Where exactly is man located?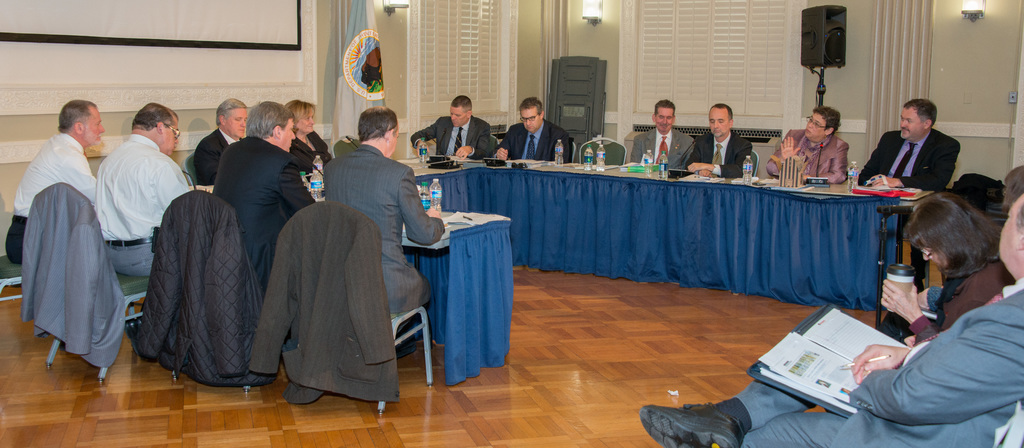
Its bounding box is pyautogui.locateOnScreen(632, 95, 692, 174).
